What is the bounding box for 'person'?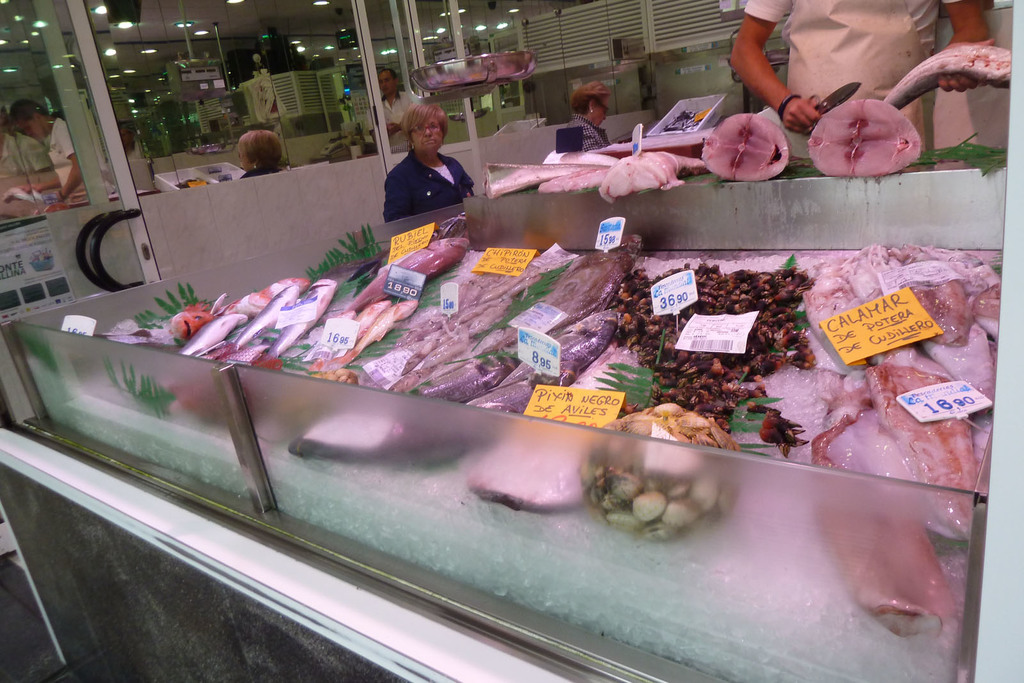
detection(379, 90, 476, 232).
